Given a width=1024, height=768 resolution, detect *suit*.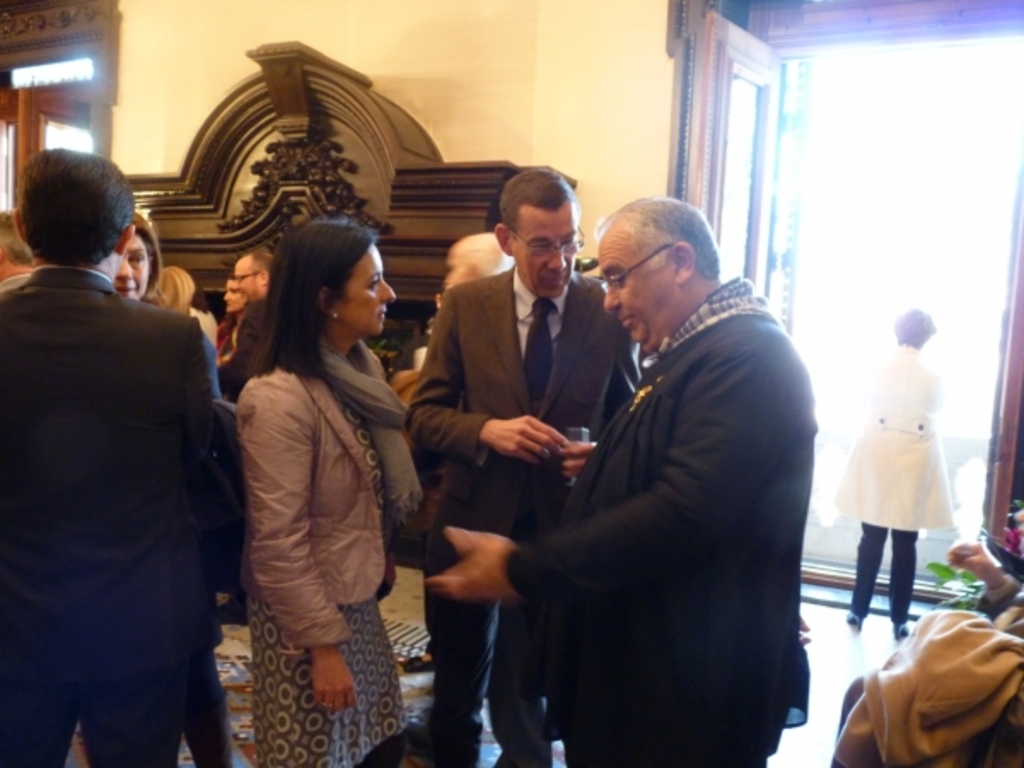
l=401, t=273, r=647, b=766.
